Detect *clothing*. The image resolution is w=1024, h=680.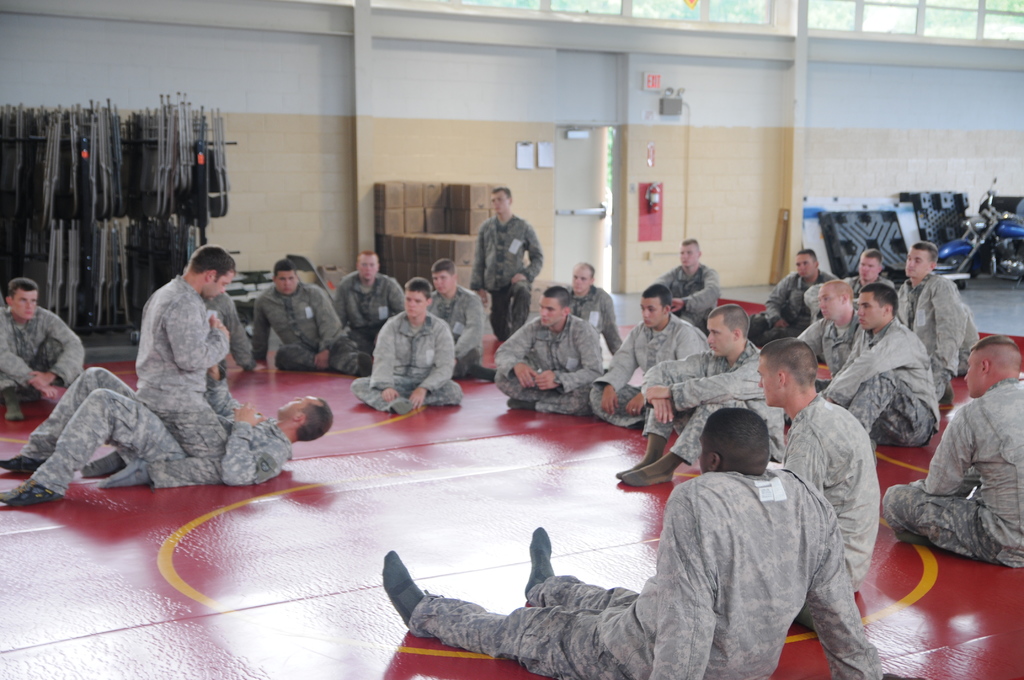
select_region(19, 366, 292, 487).
